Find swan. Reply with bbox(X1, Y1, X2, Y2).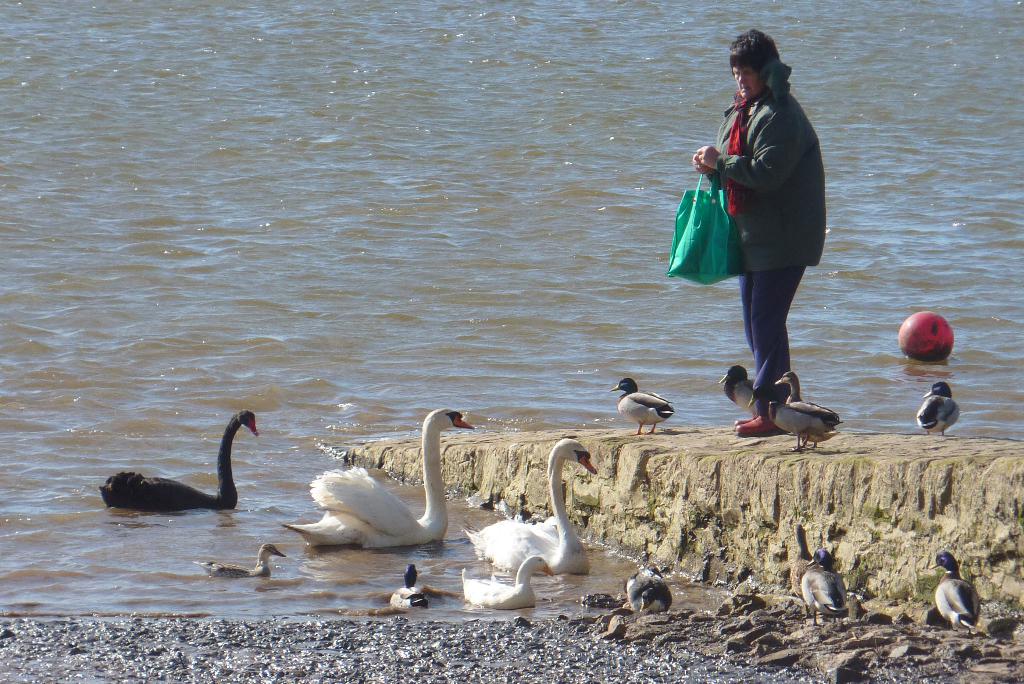
bbox(460, 552, 557, 607).
